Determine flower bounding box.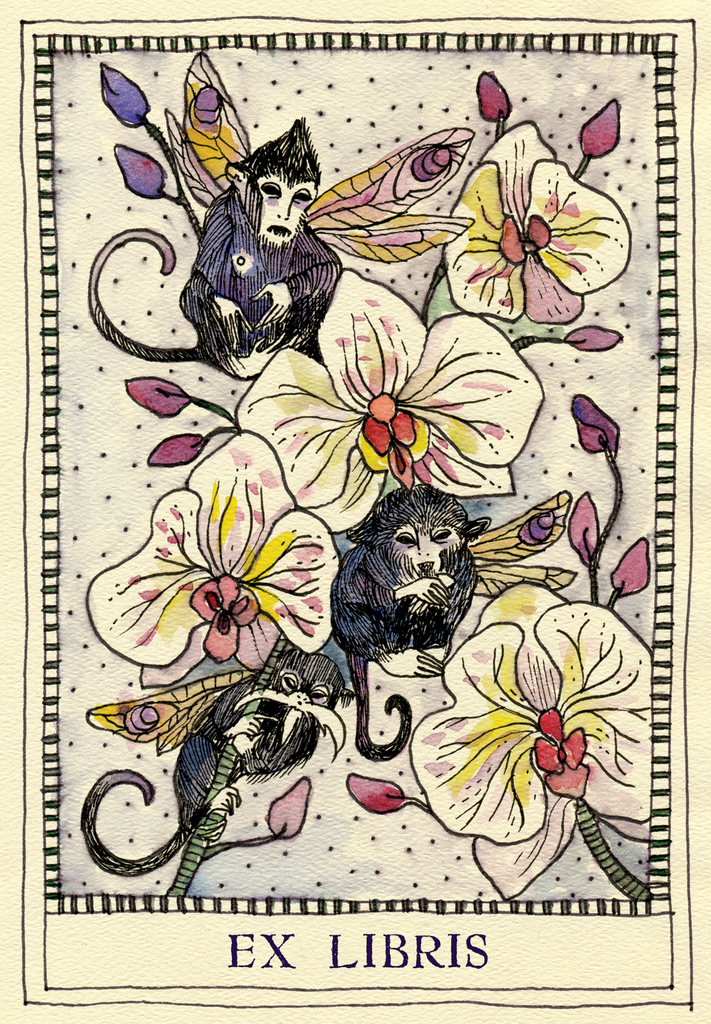
Determined: select_region(89, 426, 341, 686).
